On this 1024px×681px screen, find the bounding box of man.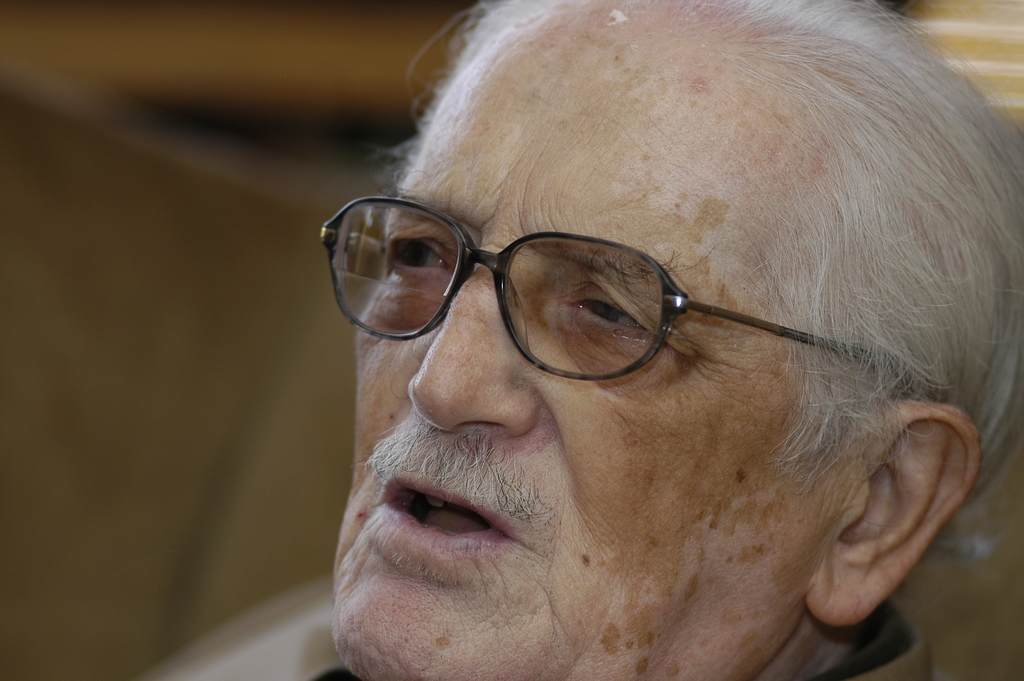
Bounding box: [x1=314, y1=0, x2=1023, y2=680].
